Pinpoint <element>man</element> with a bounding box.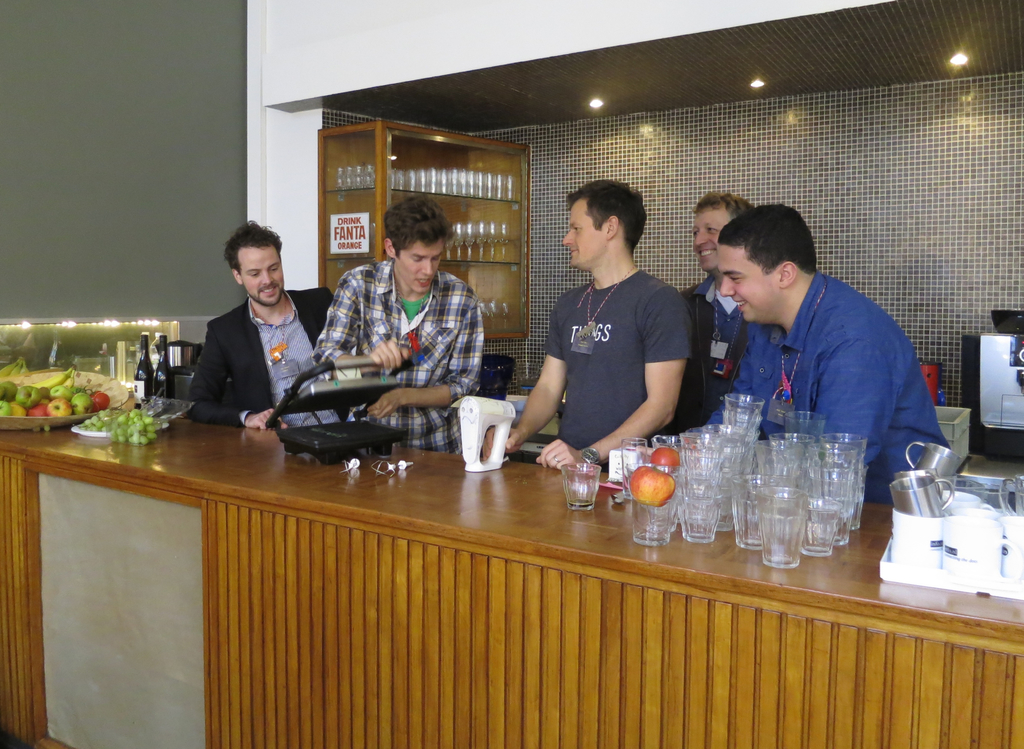
left=308, top=195, right=487, bottom=464.
